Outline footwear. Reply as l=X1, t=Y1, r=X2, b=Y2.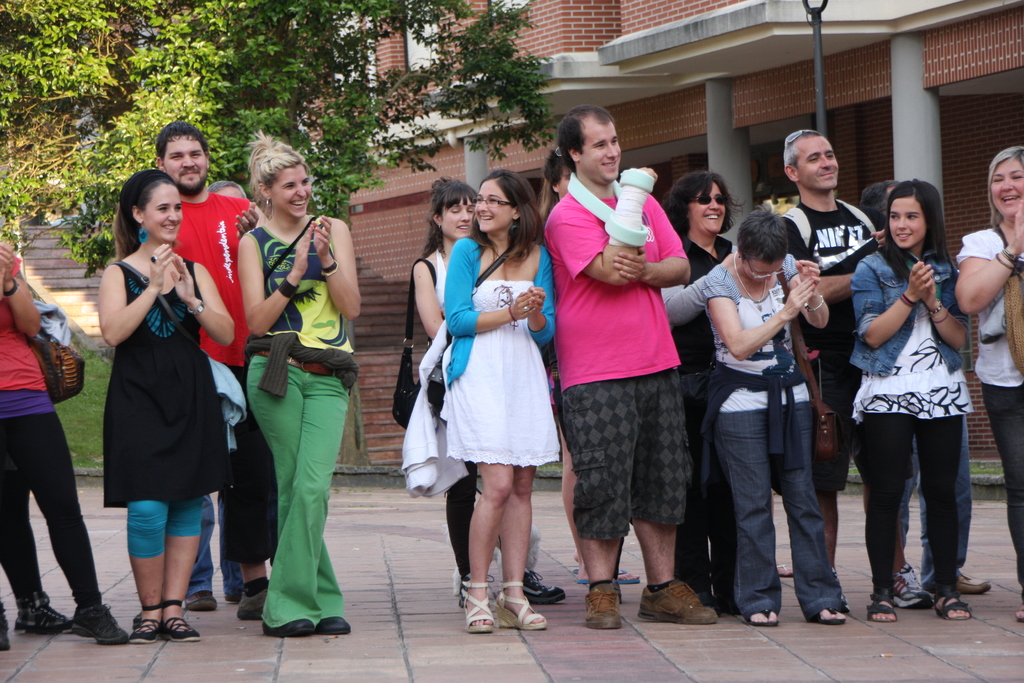
l=584, t=580, r=624, b=630.
